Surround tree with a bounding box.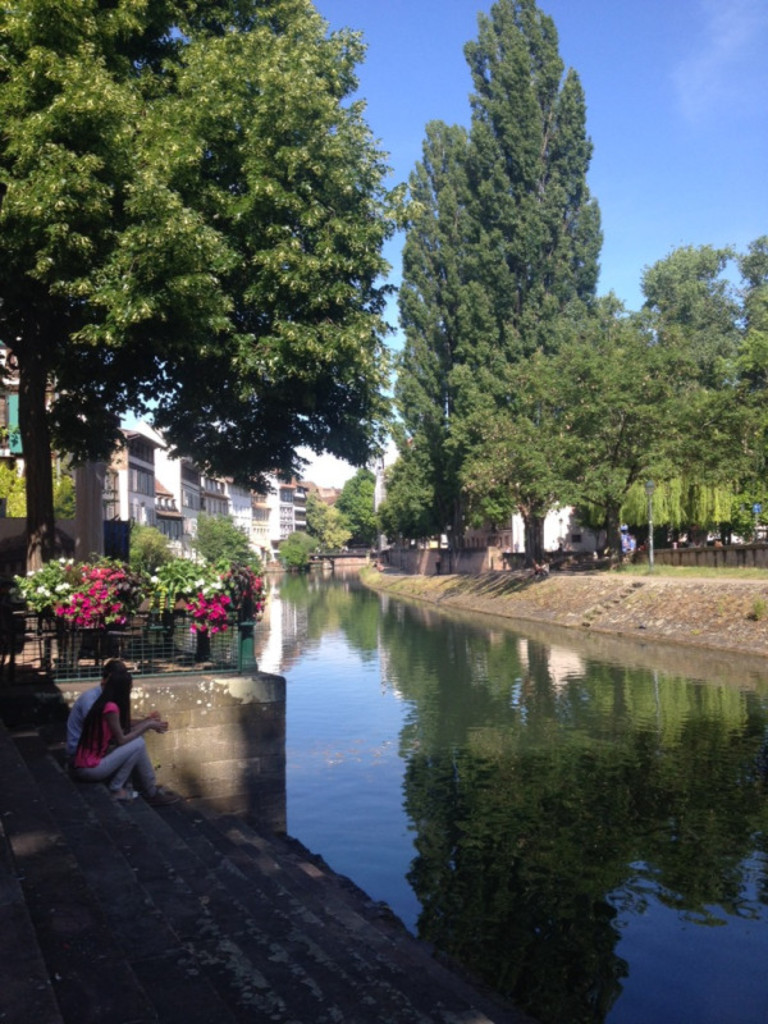
detection(60, 0, 401, 564).
